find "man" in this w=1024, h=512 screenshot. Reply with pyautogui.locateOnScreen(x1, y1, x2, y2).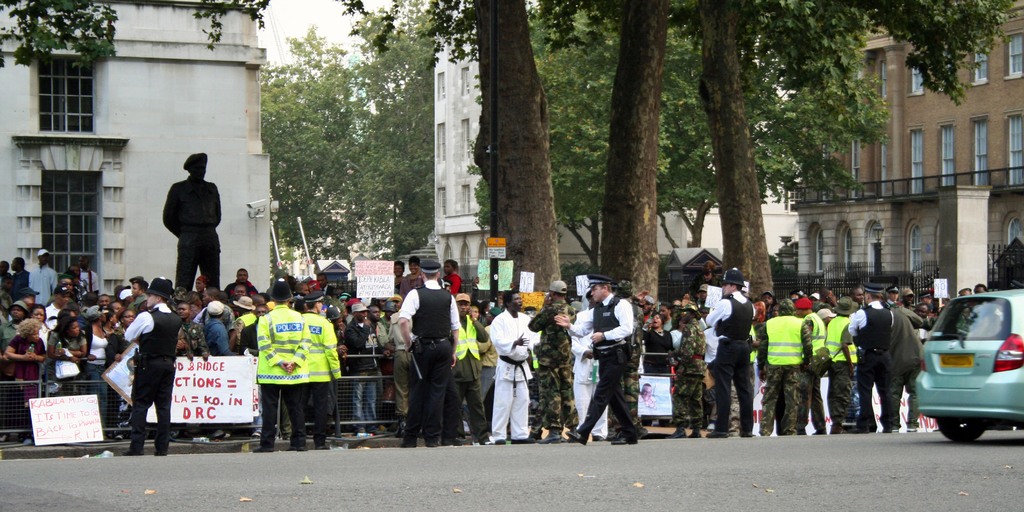
pyautogui.locateOnScreen(756, 300, 801, 441).
